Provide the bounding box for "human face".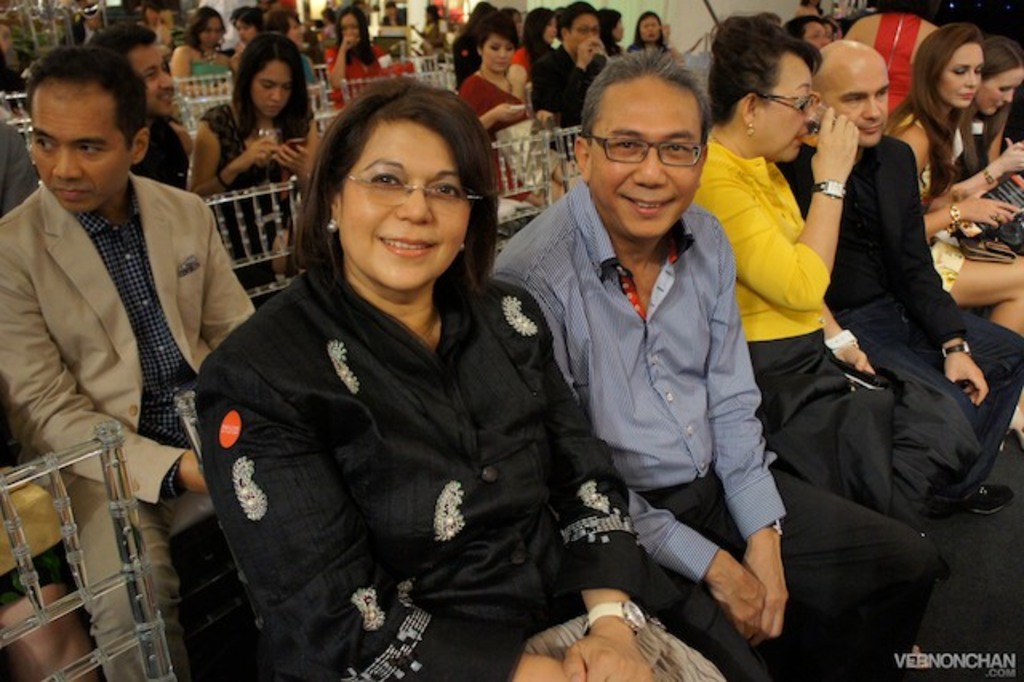
Rect(757, 51, 819, 165).
